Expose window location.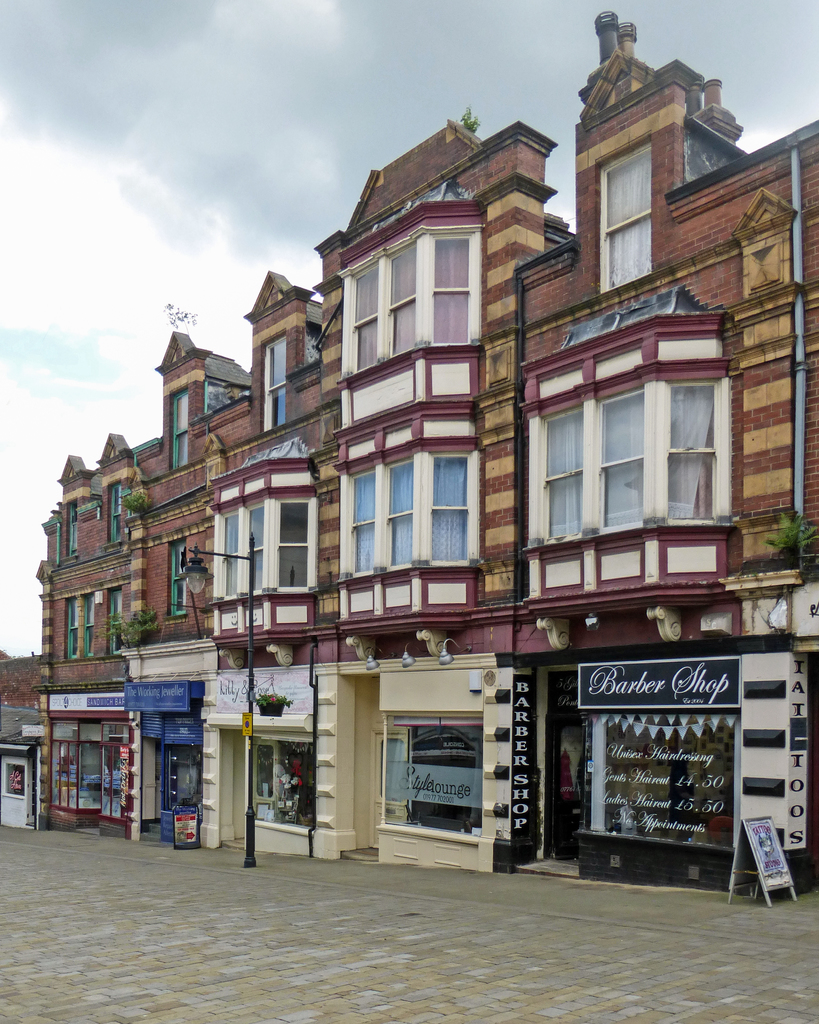
Exposed at bbox=[425, 232, 478, 340].
